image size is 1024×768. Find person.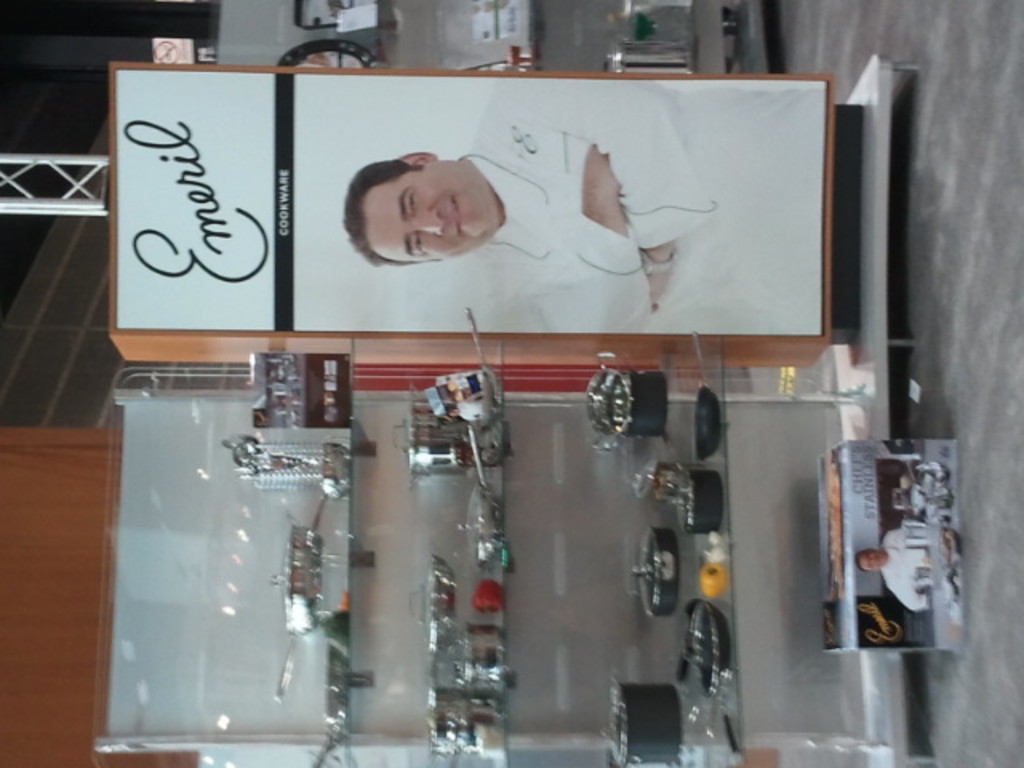
rect(312, 102, 704, 354).
